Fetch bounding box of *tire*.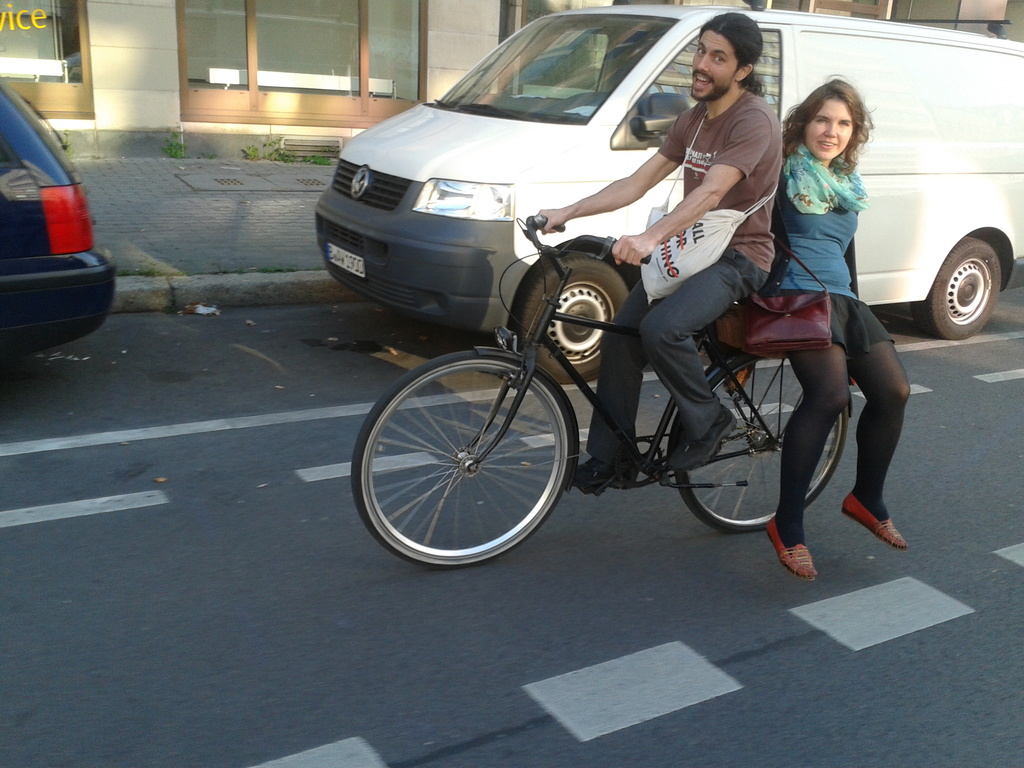
Bbox: <bbox>909, 237, 1000, 339</bbox>.
